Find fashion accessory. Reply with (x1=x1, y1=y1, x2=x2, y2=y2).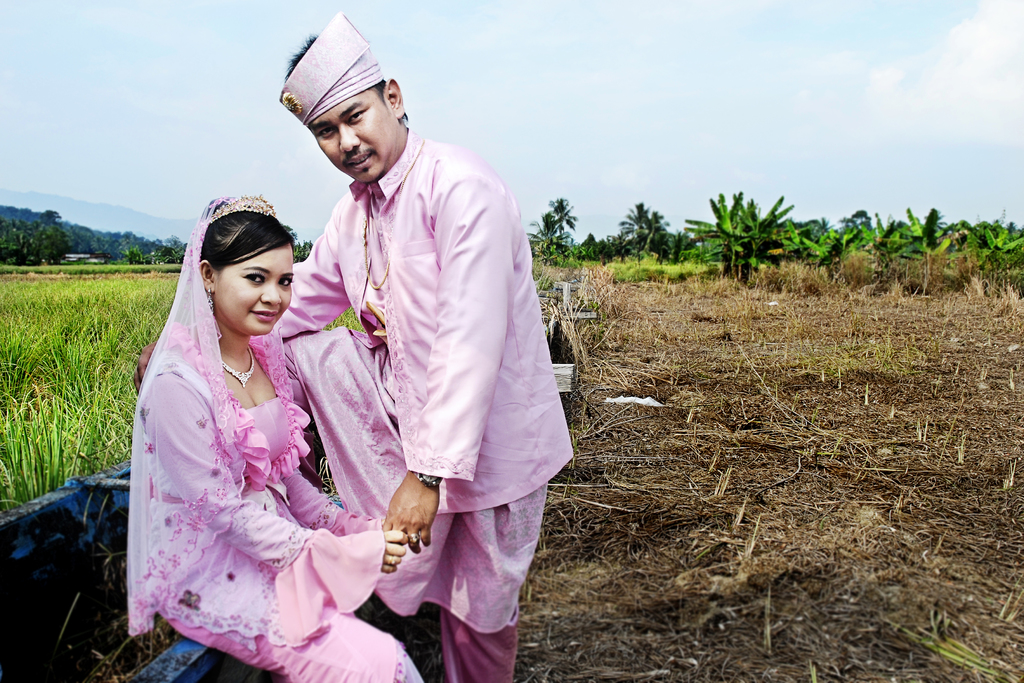
(x1=416, y1=472, x2=442, y2=492).
